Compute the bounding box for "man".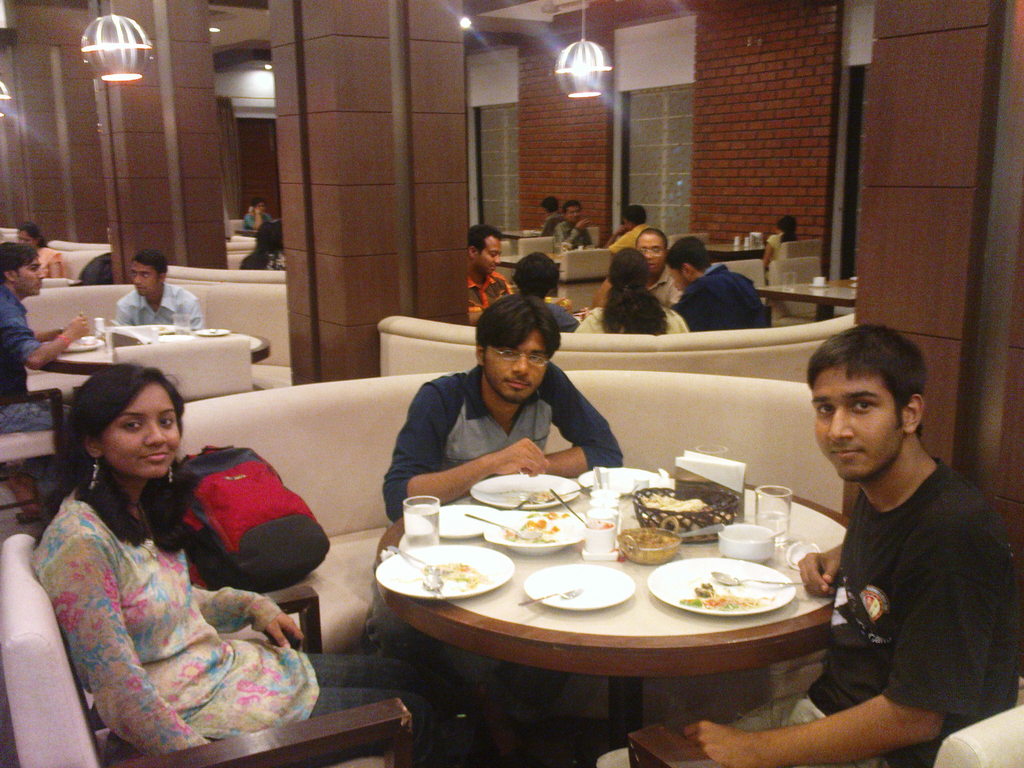
detection(588, 230, 689, 309).
